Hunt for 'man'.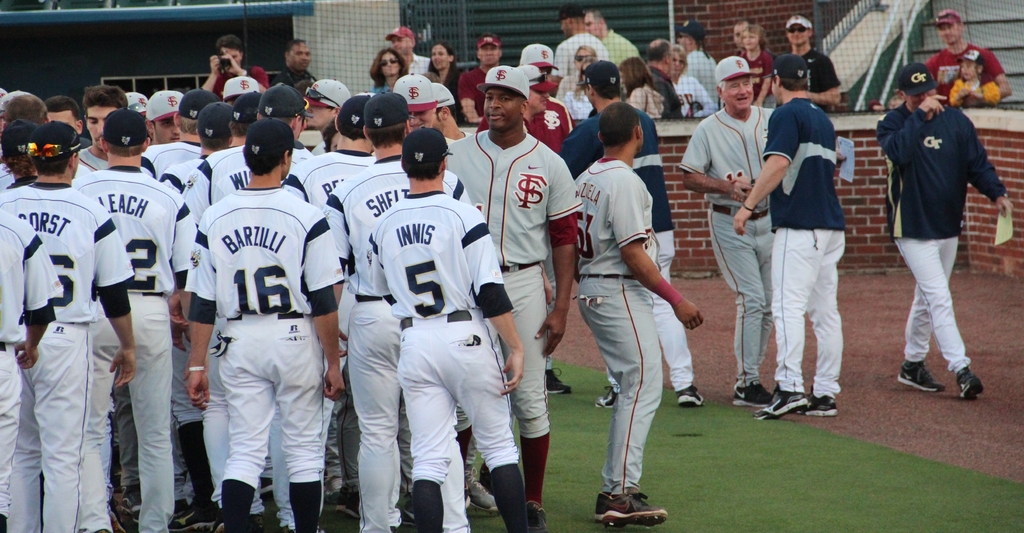
Hunted down at pyautogui.locateOnScreen(778, 16, 838, 115).
